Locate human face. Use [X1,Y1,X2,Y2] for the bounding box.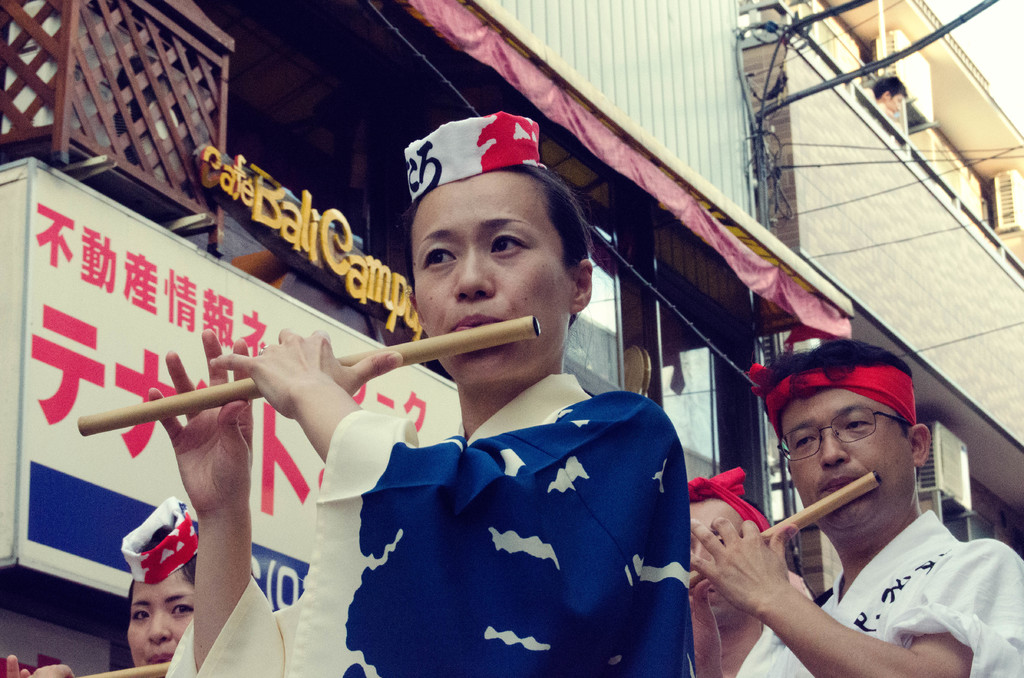
[412,170,575,385].
